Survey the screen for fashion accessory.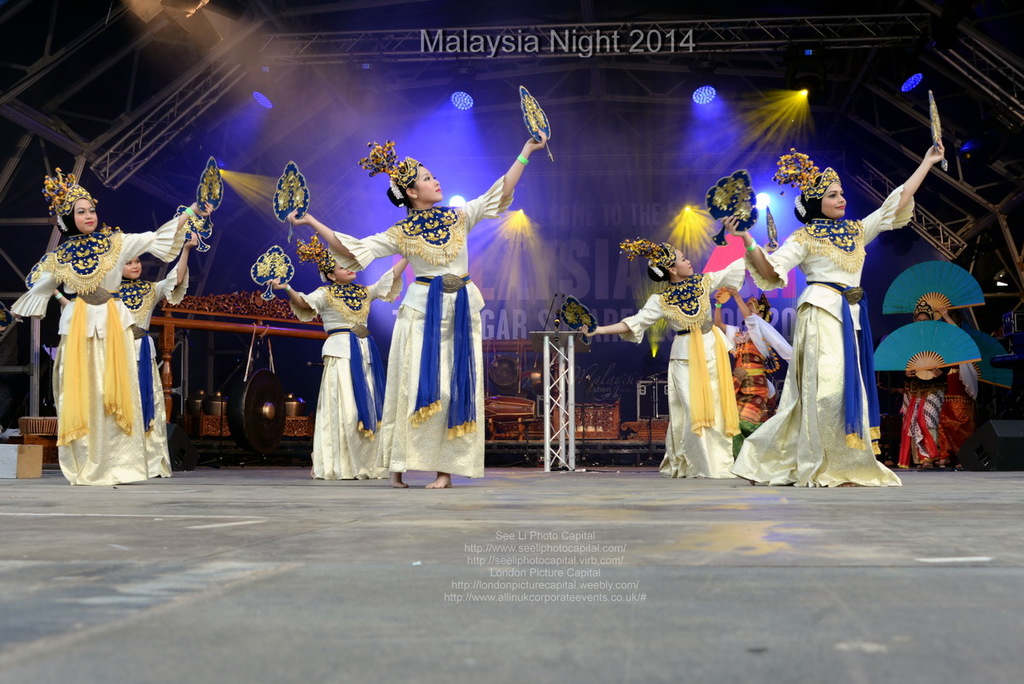
Survey found: x1=619, y1=238, x2=677, y2=281.
